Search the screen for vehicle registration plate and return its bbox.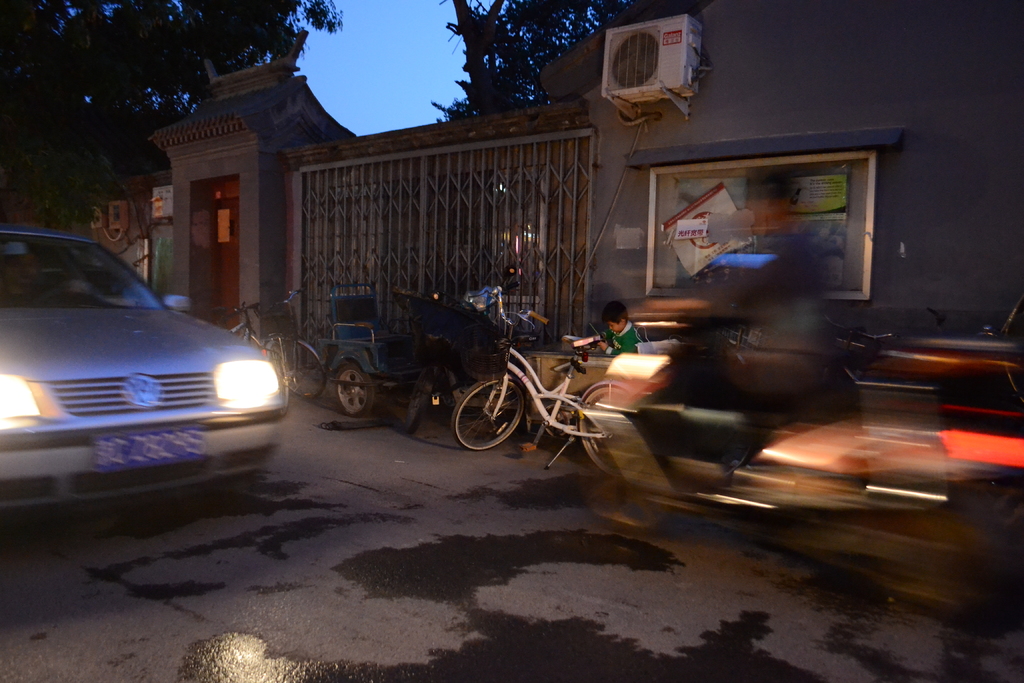
Found: [x1=88, y1=428, x2=202, y2=475].
